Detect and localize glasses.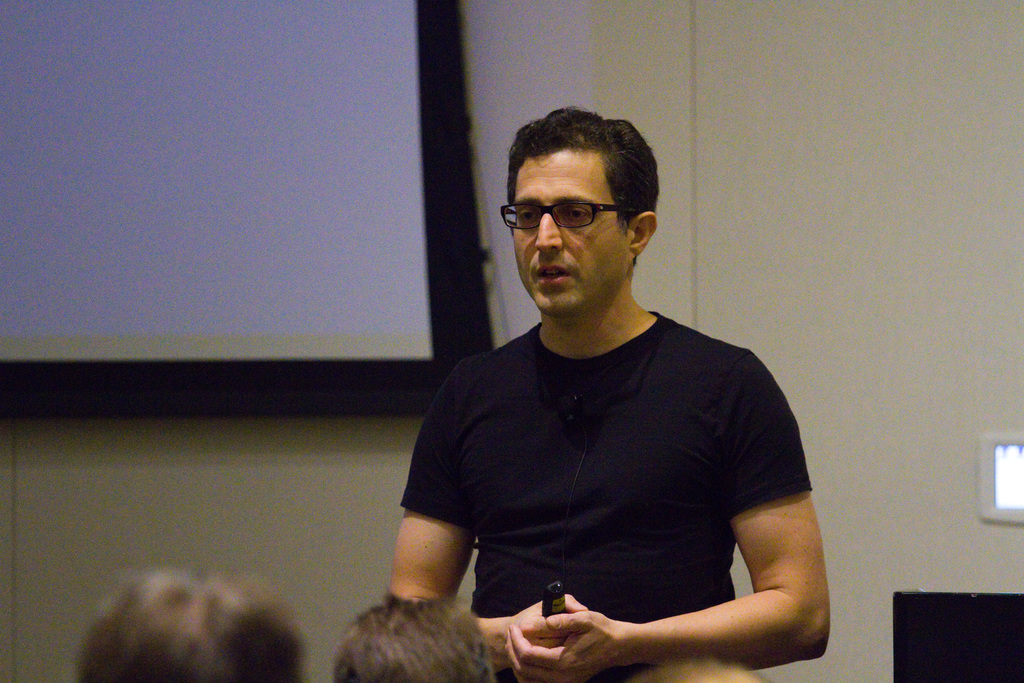
Localized at <bbox>506, 193, 643, 240</bbox>.
